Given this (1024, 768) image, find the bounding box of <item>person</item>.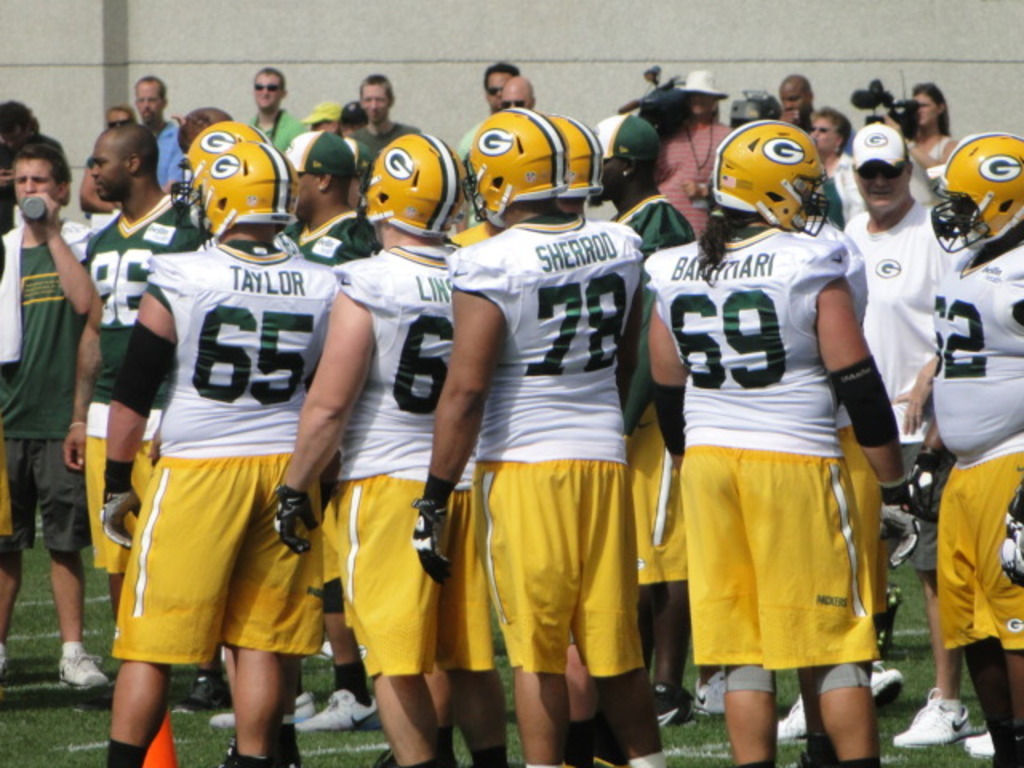
<bbox>640, 128, 893, 763</bbox>.
